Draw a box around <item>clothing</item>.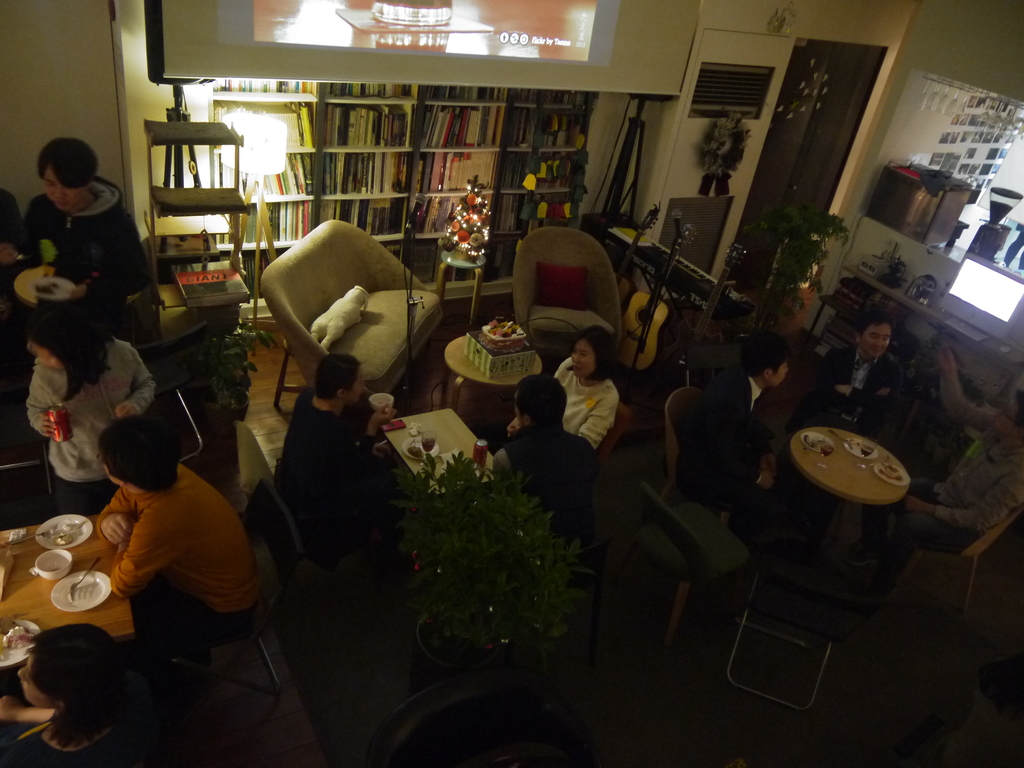
locate(20, 331, 154, 506).
